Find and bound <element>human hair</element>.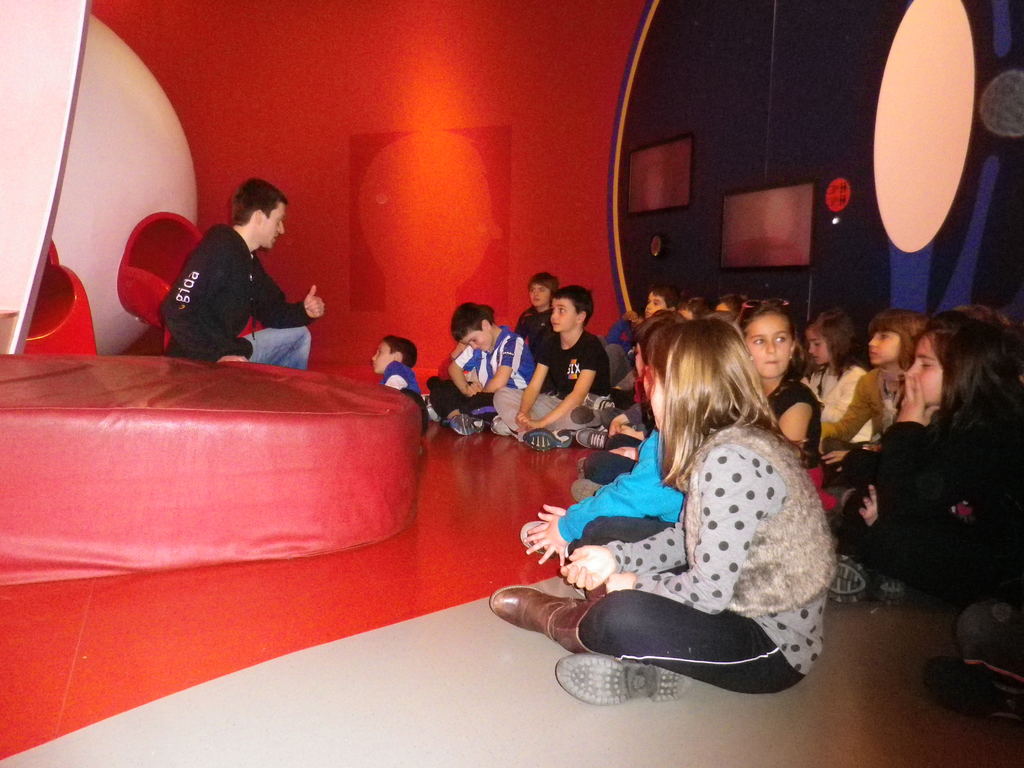
Bound: x1=650, y1=286, x2=683, y2=314.
